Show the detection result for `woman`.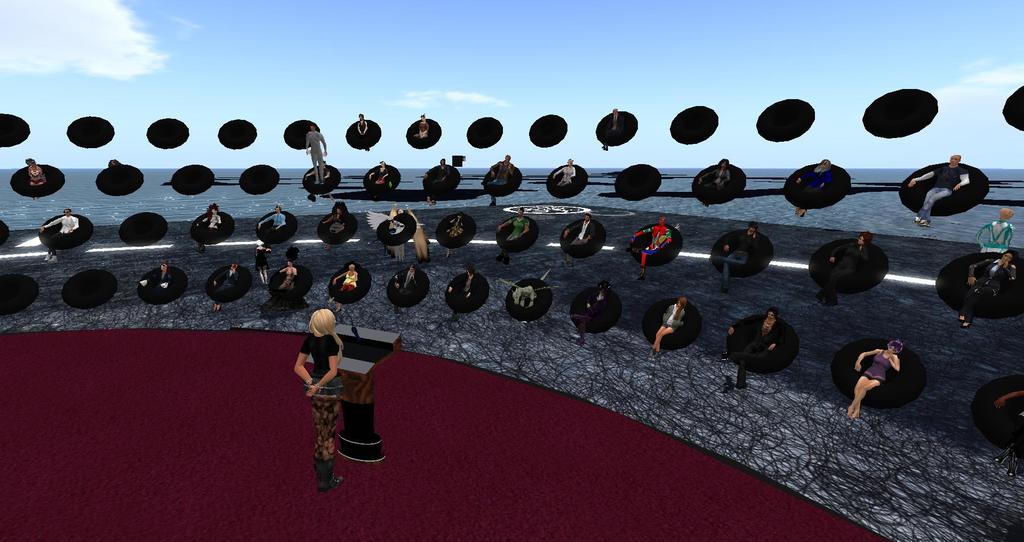
(x1=212, y1=259, x2=237, y2=313).
